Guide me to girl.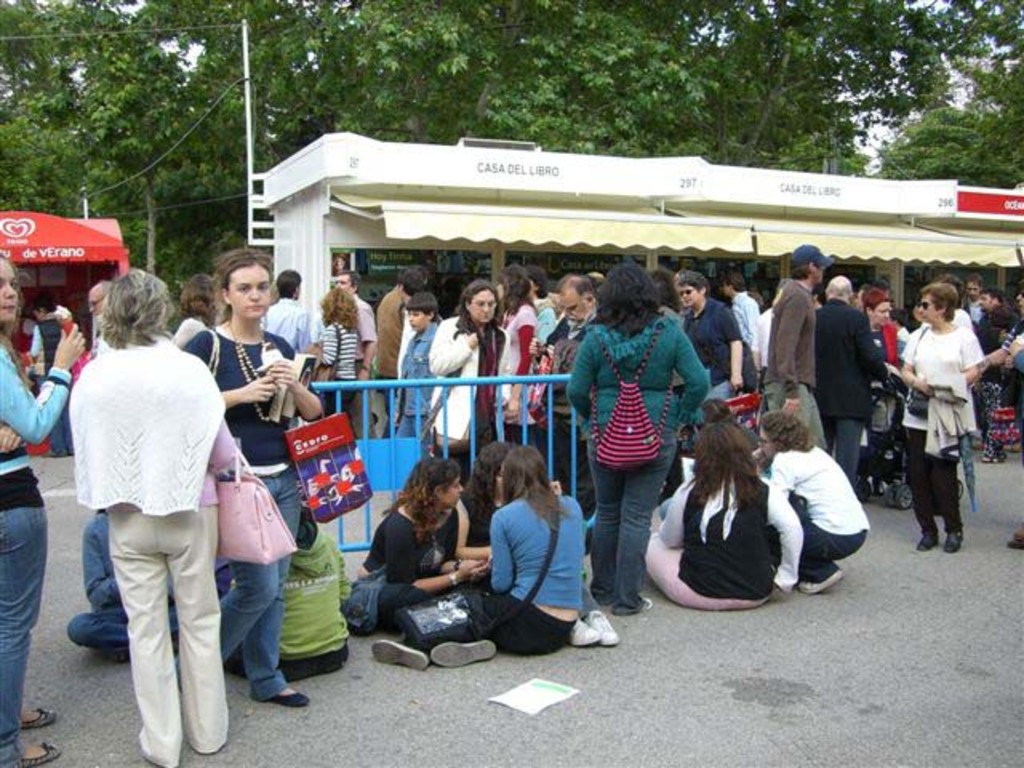
Guidance: [312, 286, 371, 382].
